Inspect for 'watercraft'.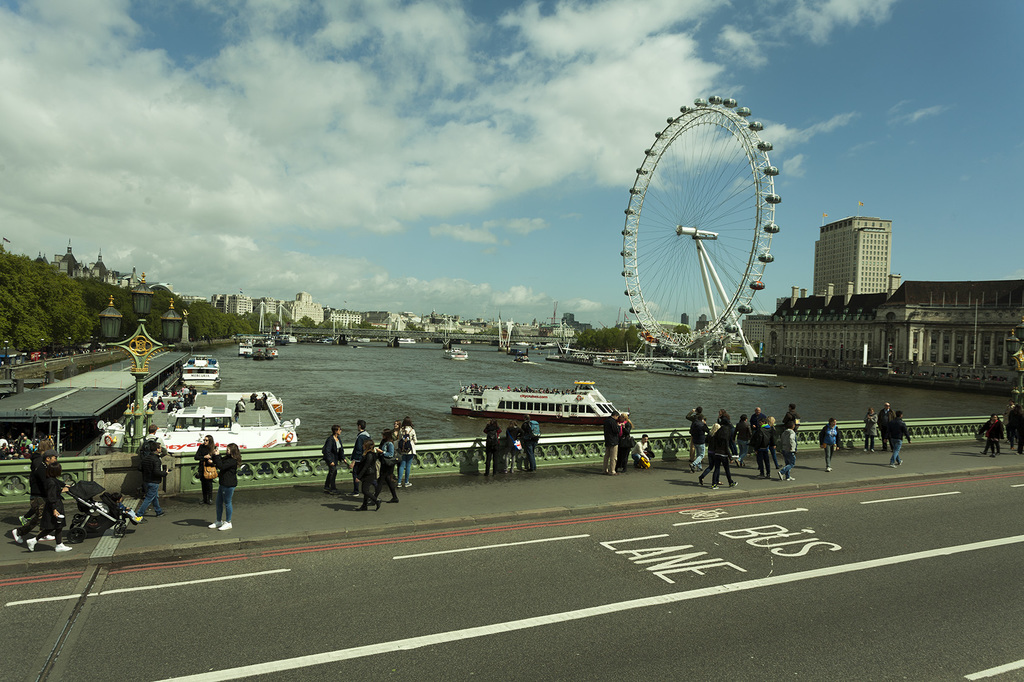
Inspection: [133, 377, 319, 469].
